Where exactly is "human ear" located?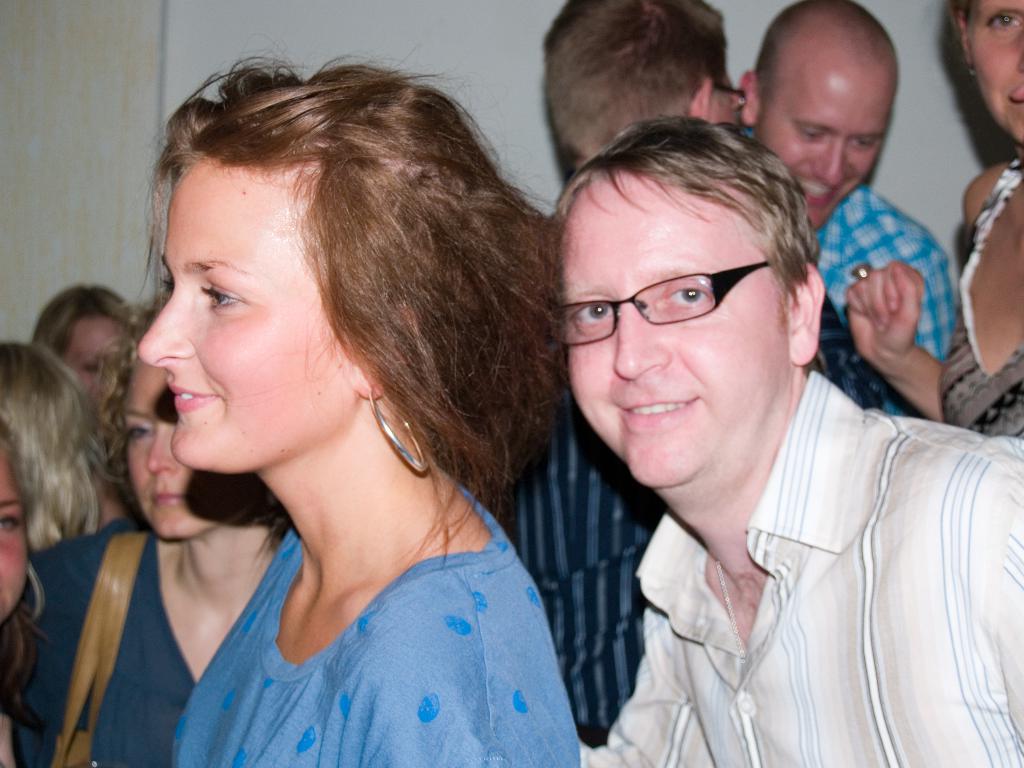
Its bounding box is rect(340, 305, 419, 400).
